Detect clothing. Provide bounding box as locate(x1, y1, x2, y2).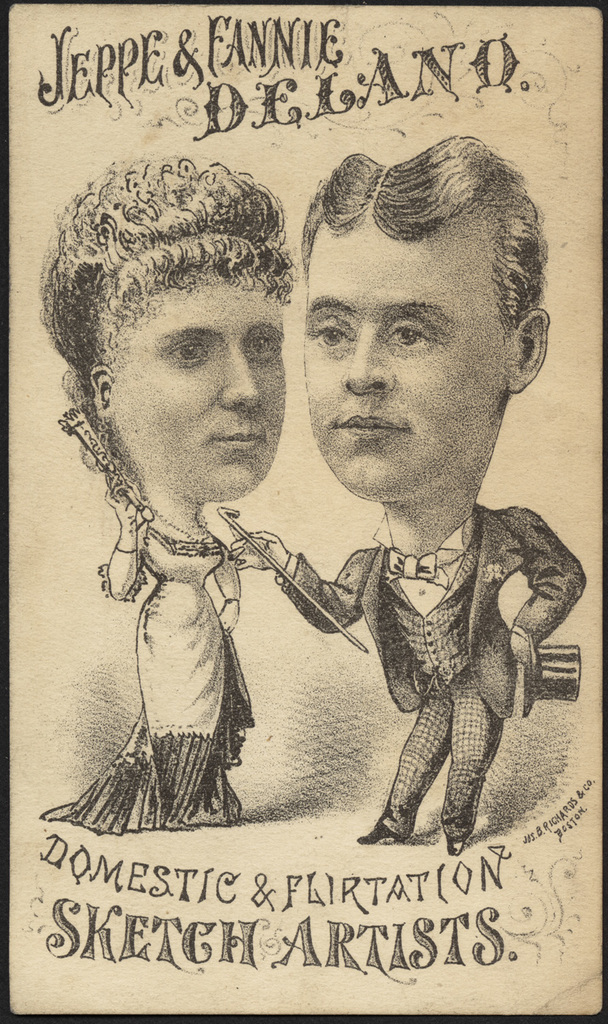
locate(291, 463, 559, 840).
